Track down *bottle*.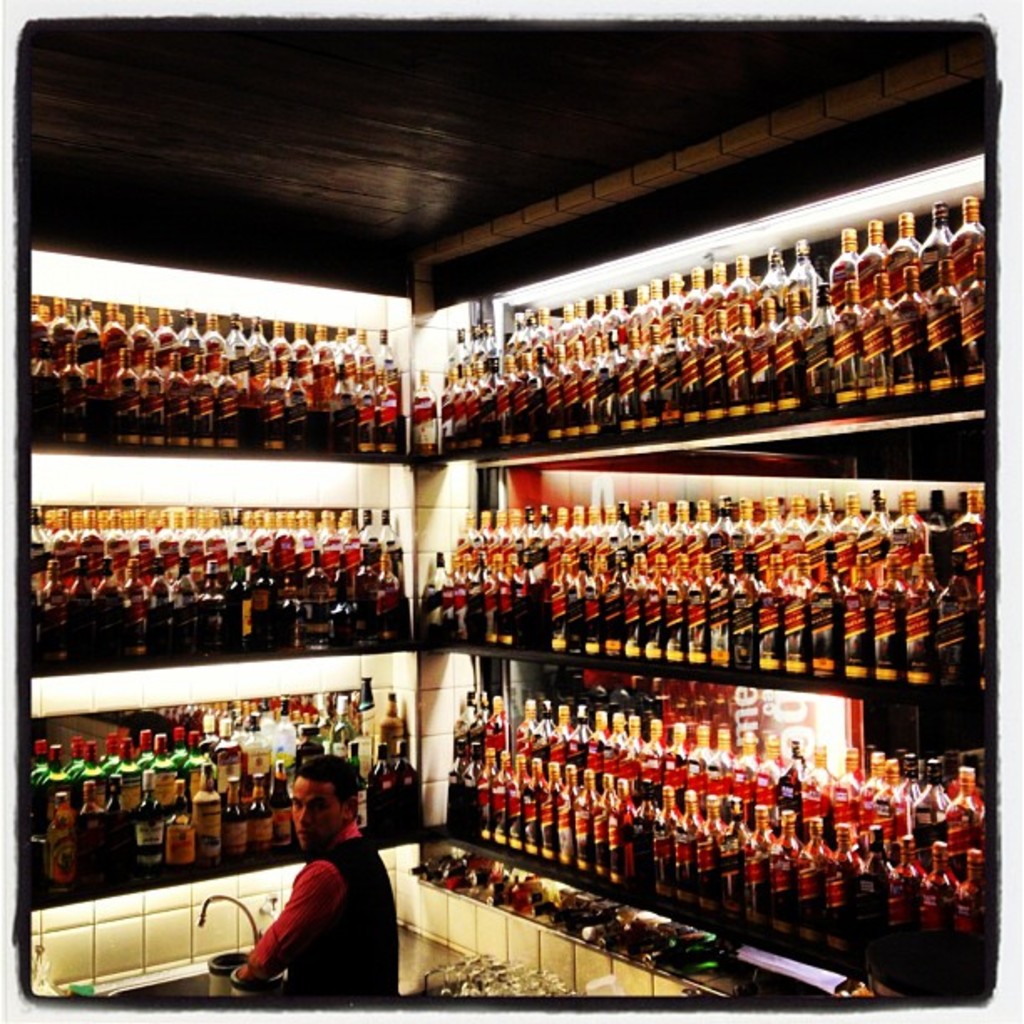
Tracked to pyautogui.locateOnScreen(607, 713, 622, 773).
